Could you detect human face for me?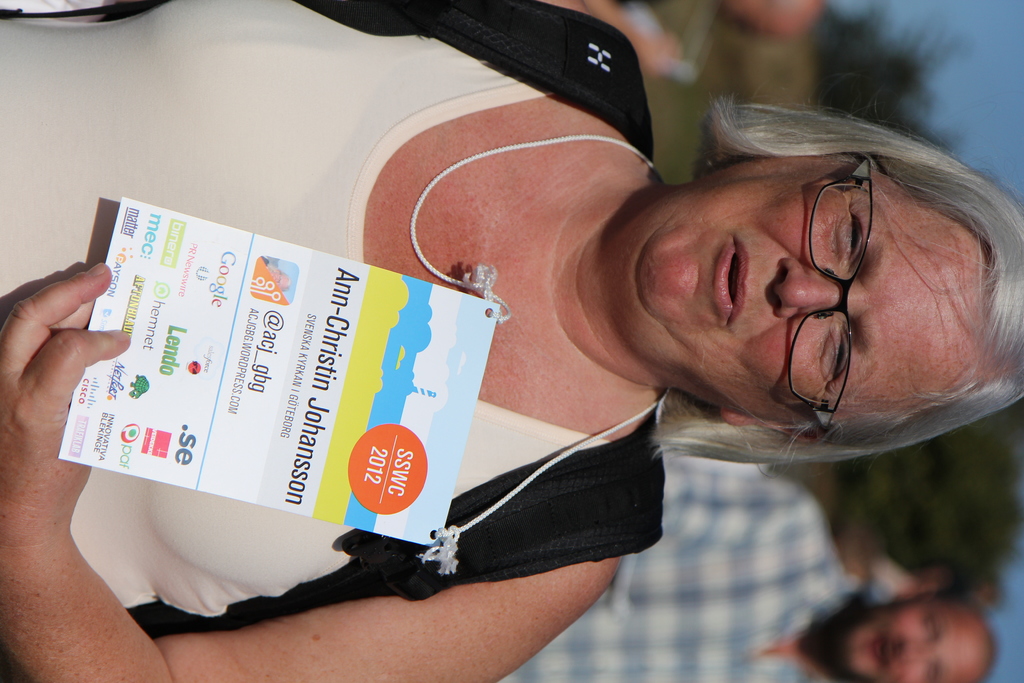
Detection result: bbox=[852, 602, 992, 682].
